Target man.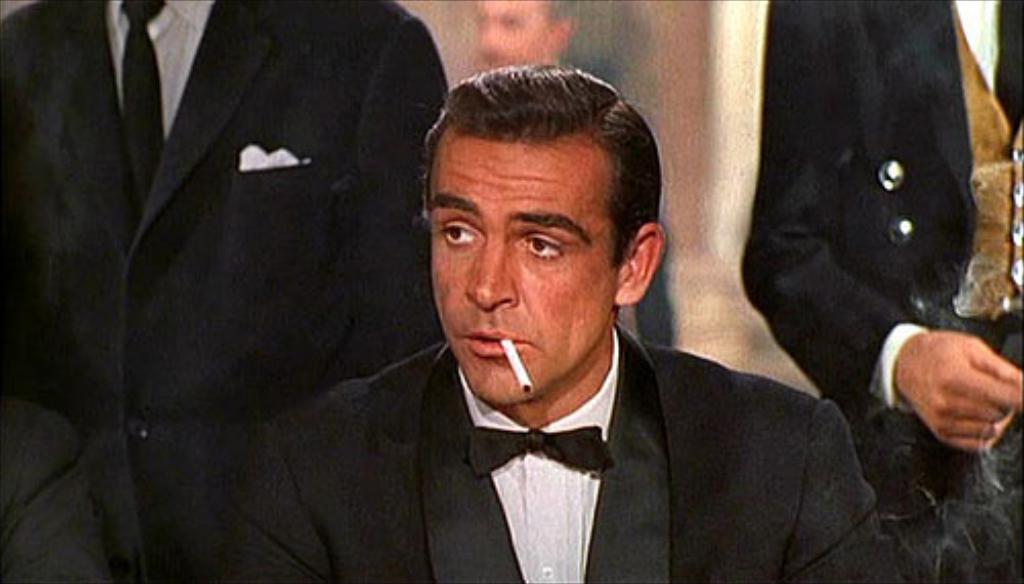
Target region: 741, 0, 1022, 582.
